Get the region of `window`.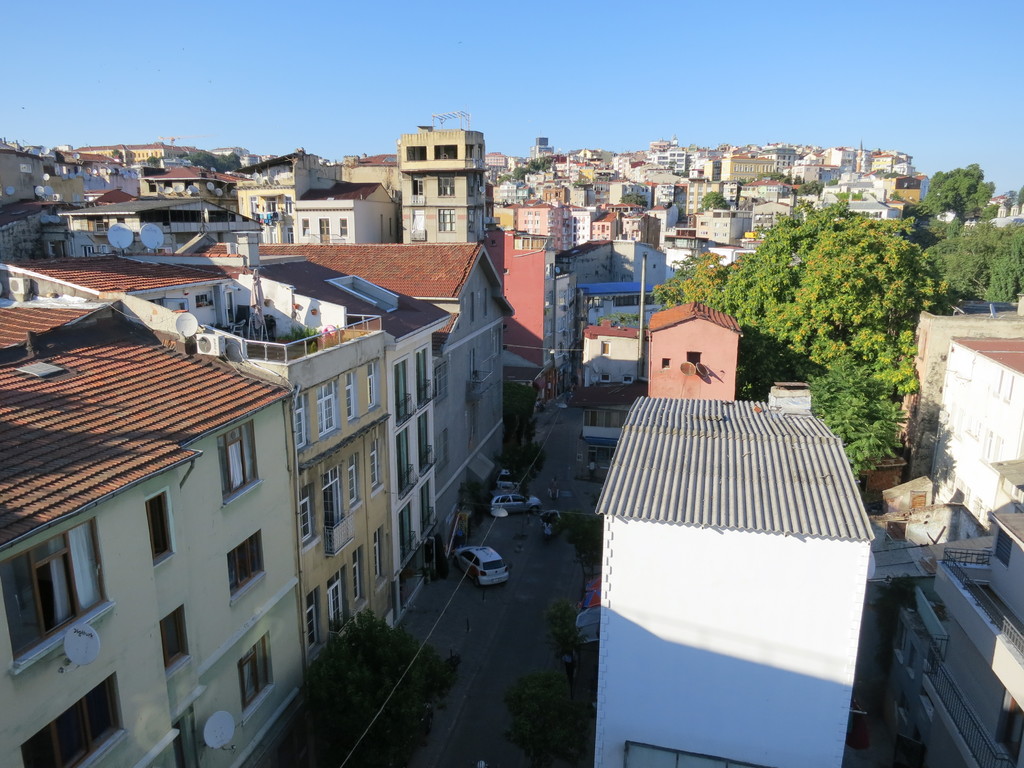
(288, 395, 309, 450).
